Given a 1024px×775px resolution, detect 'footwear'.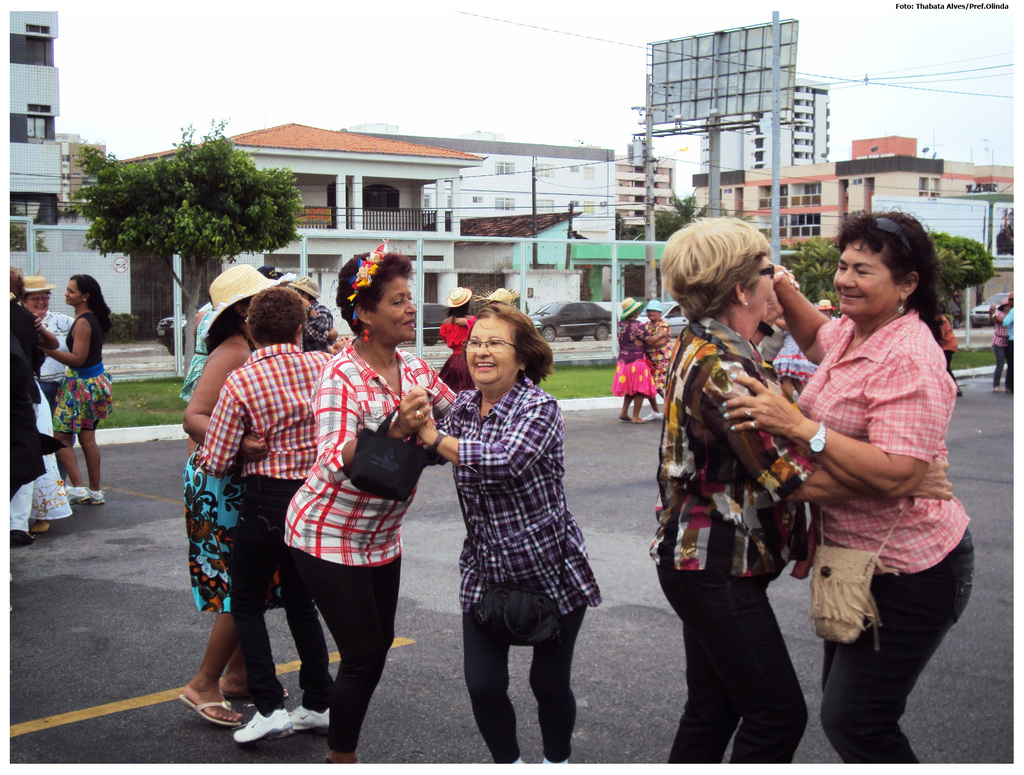
(646, 411, 662, 422).
